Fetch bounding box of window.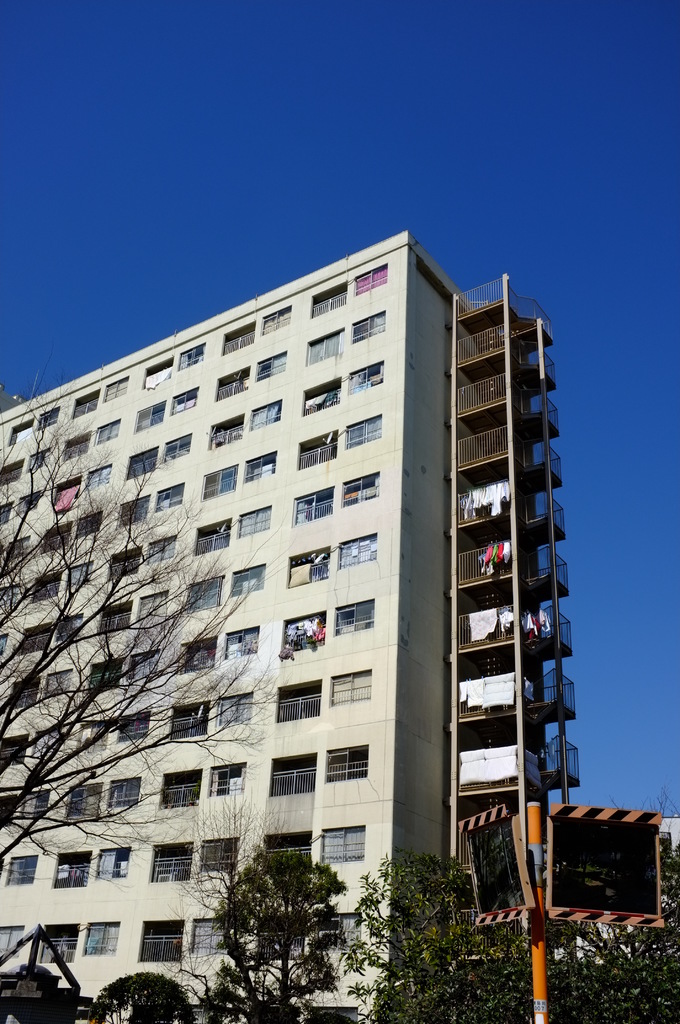
Bbox: (x1=136, y1=449, x2=163, y2=481).
